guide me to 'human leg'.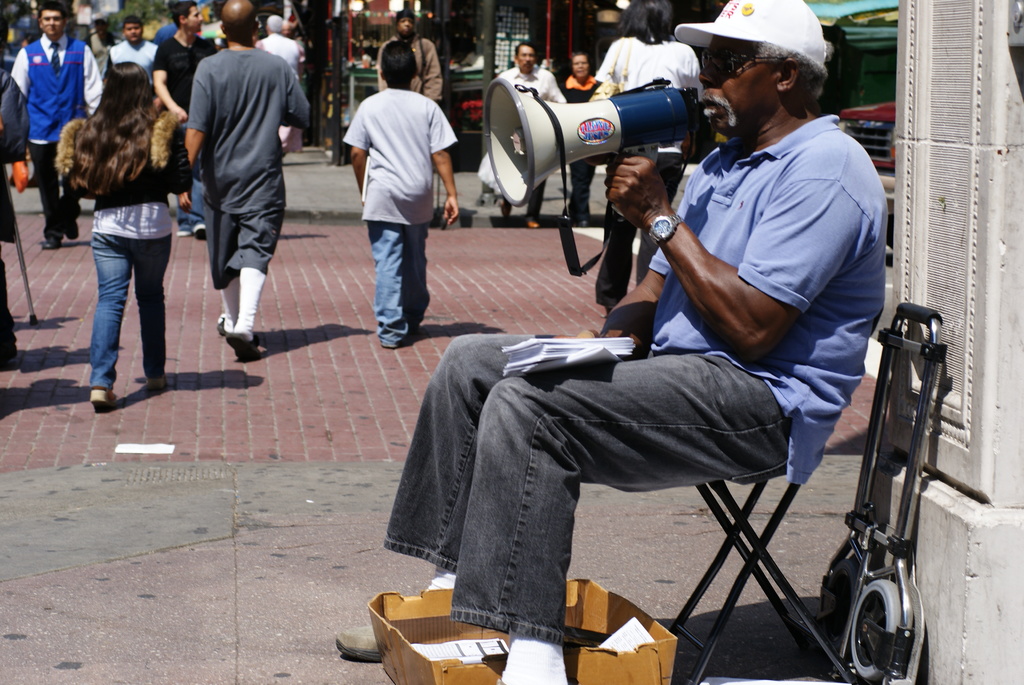
Guidance: crop(359, 165, 409, 345).
